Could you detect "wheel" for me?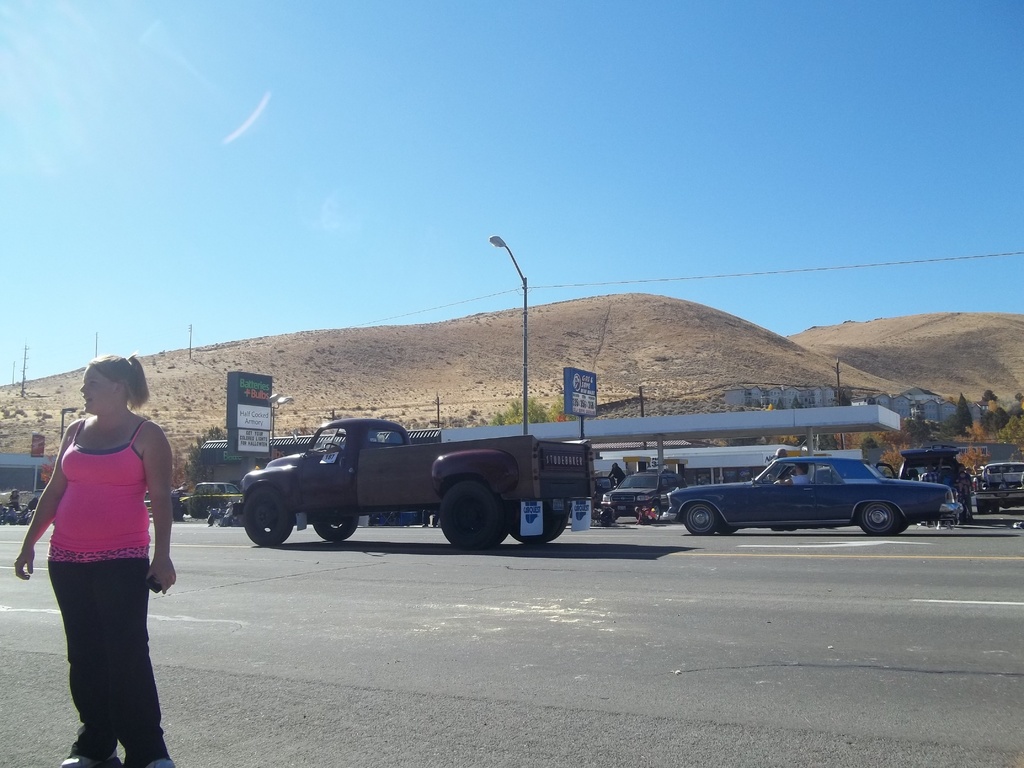
Detection result: bbox=[510, 499, 578, 544].
